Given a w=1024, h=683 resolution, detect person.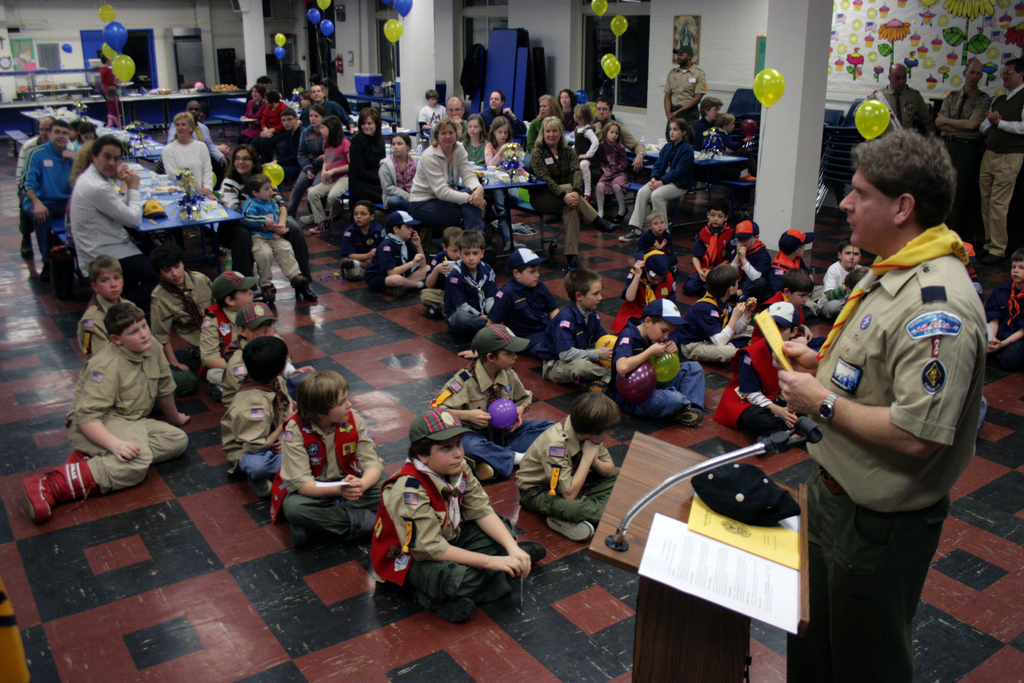
BBox(538, 270, 632, 390).
